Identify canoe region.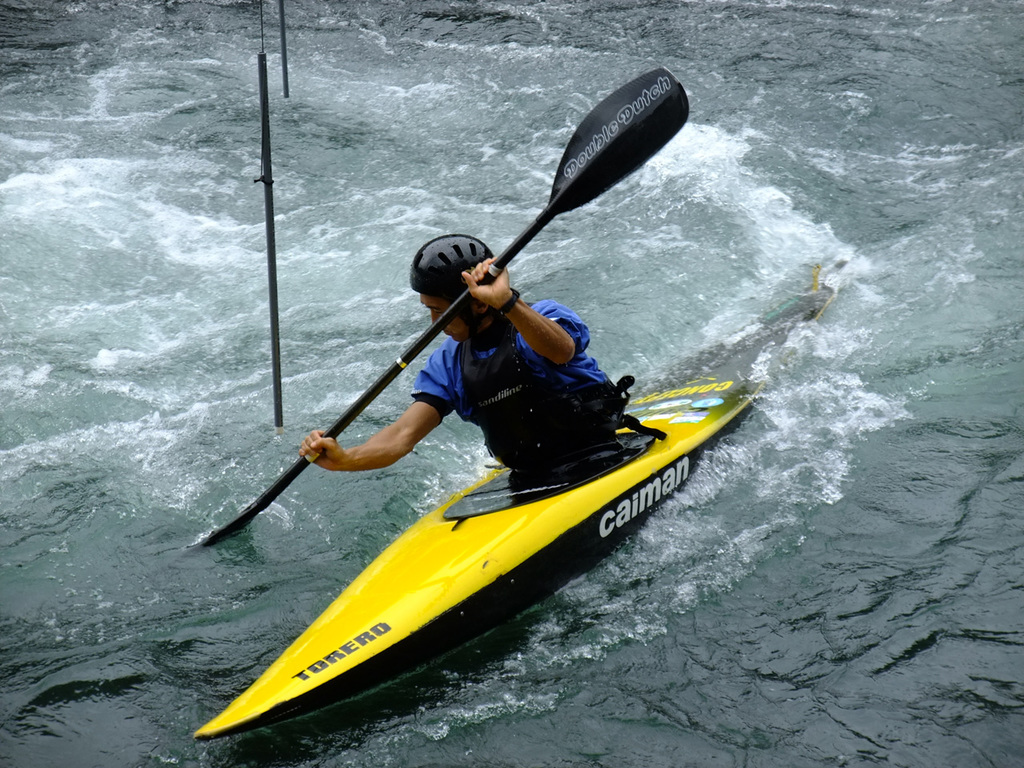
Region: region(201, 246, 738, 742).
